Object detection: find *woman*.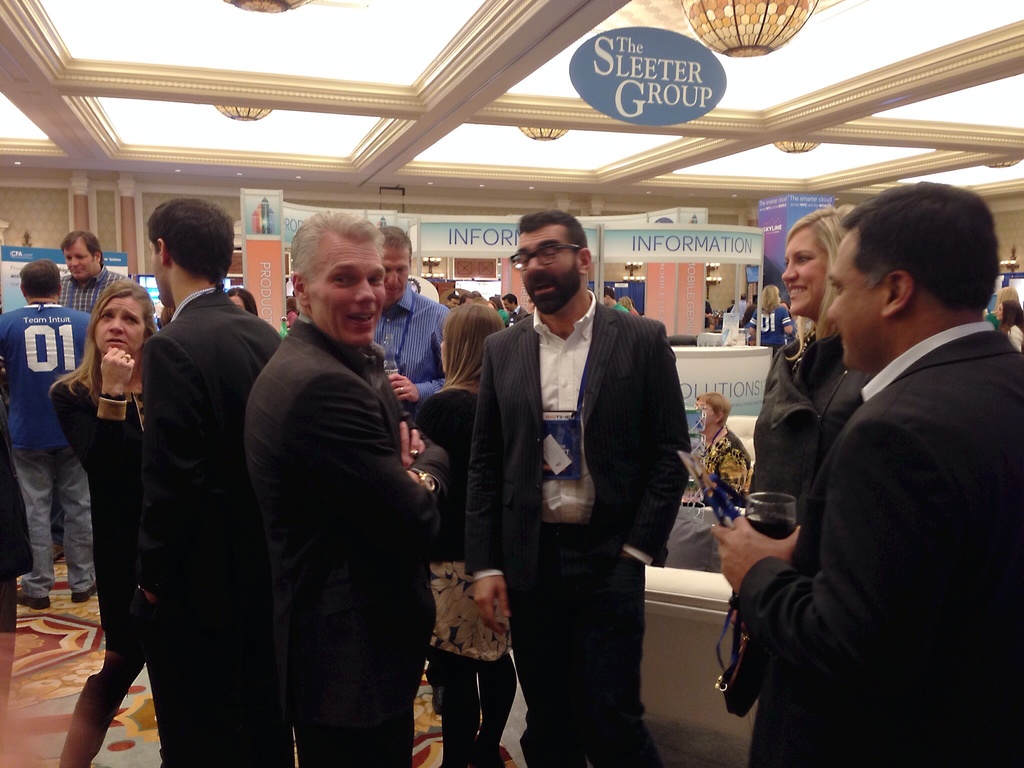
pyautogui.locateOnScreen(698, 390, 751, 504).
